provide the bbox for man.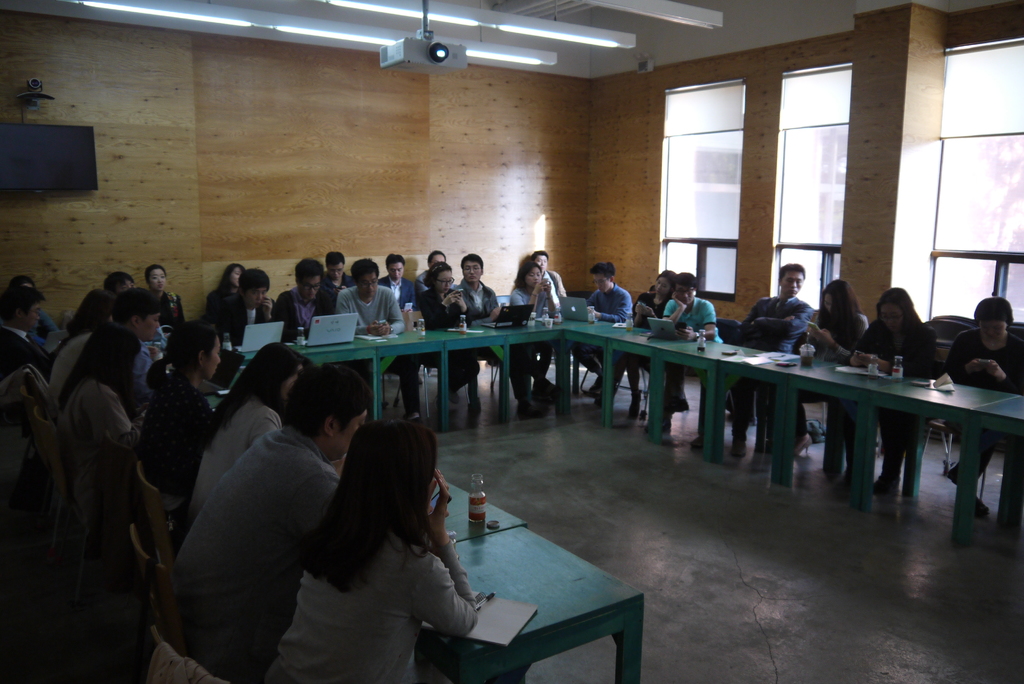
bbox=[40, 285, 166, 379].
